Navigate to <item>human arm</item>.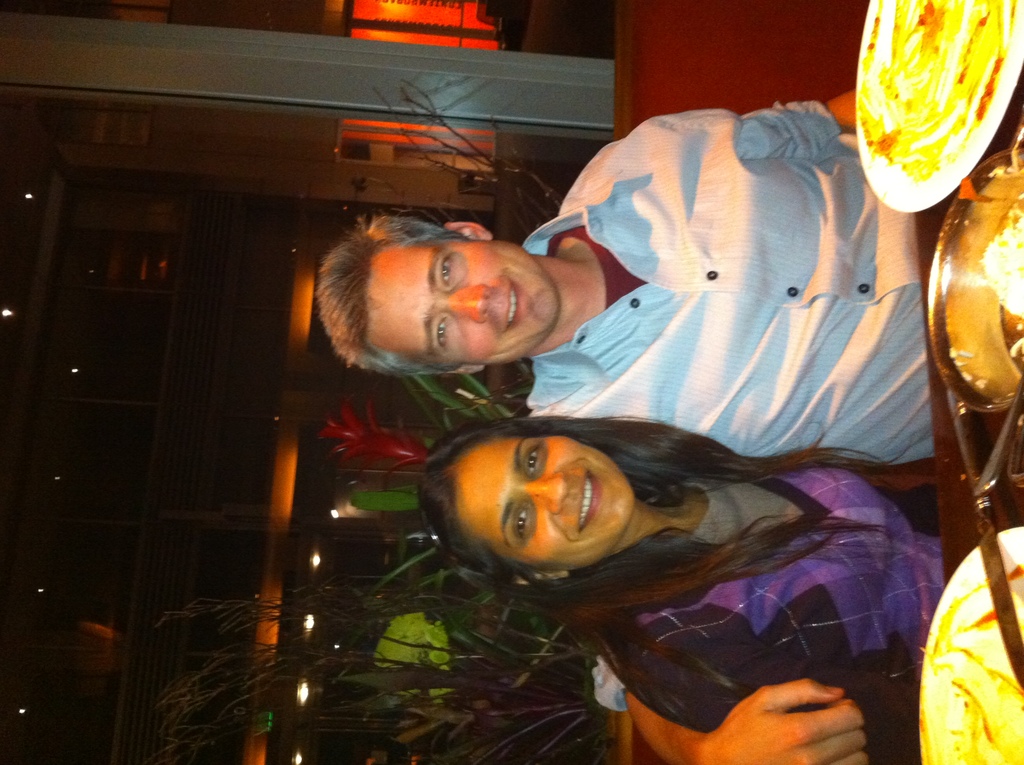
Navigation target: box=[646, 87, 854, 163].
